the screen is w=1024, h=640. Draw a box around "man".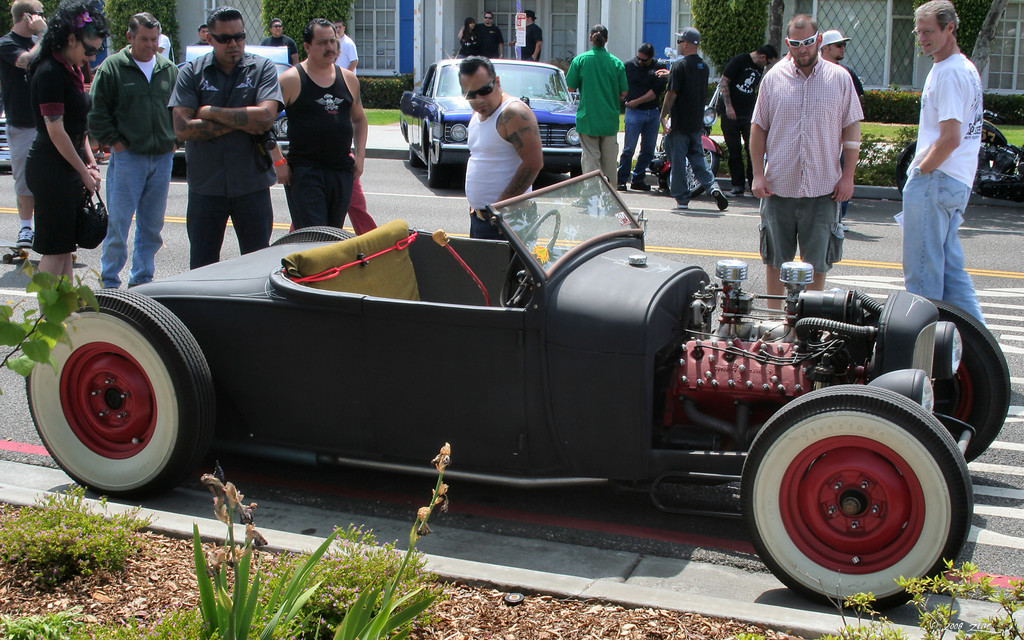
(621,43,673,191).
